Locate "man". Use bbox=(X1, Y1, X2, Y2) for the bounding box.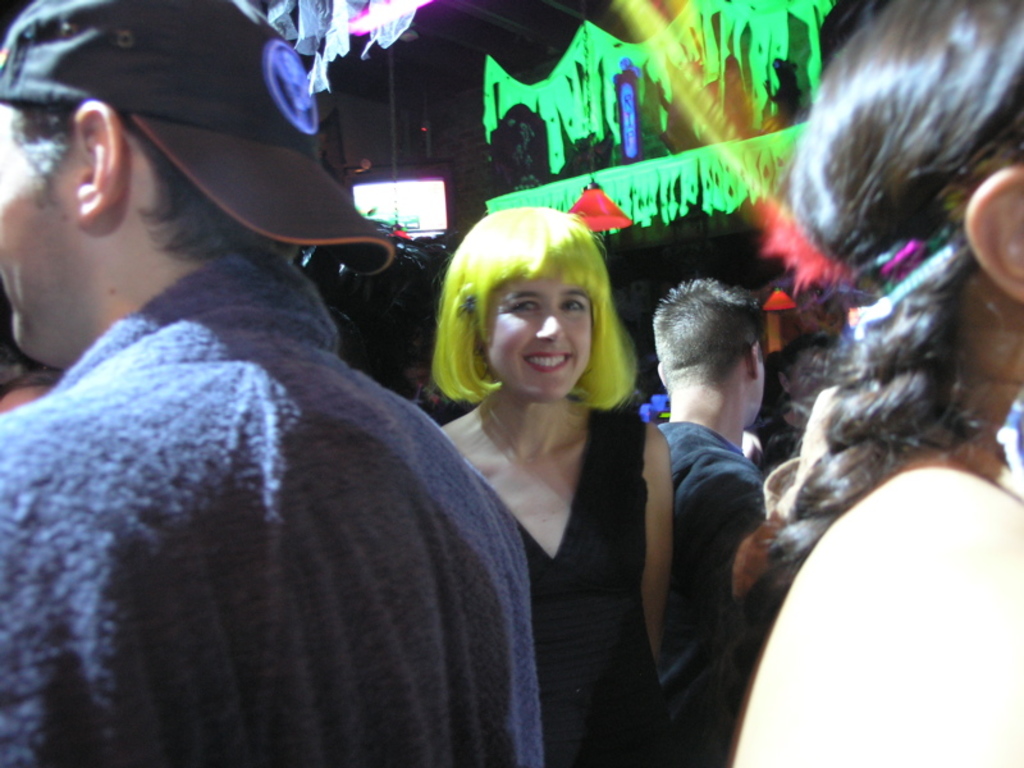
bbox=(650, 271, 771, 767).
